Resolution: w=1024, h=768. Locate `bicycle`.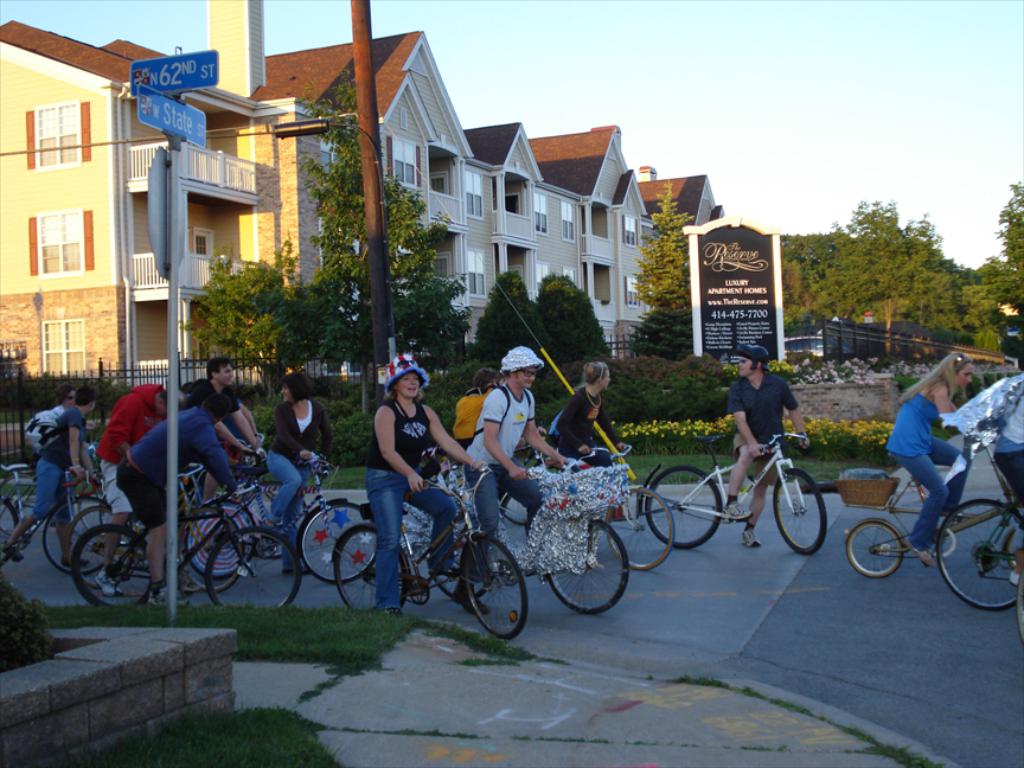
x1=476 y1=463 x2=563 y2=533.
